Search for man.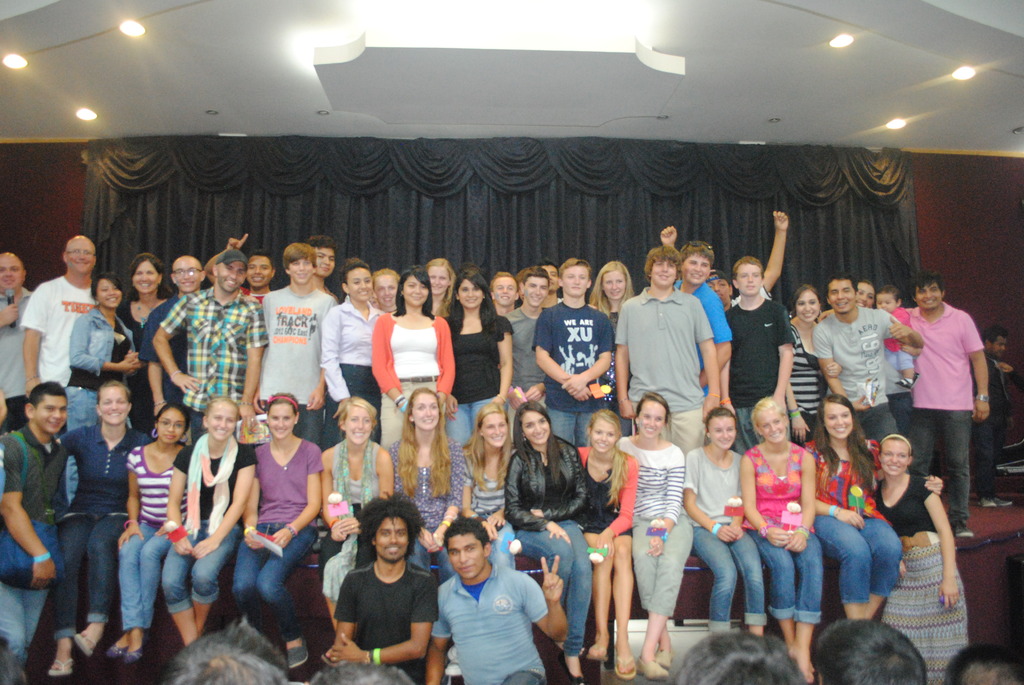
Found at bbox=[152, 247, 267, 443].
